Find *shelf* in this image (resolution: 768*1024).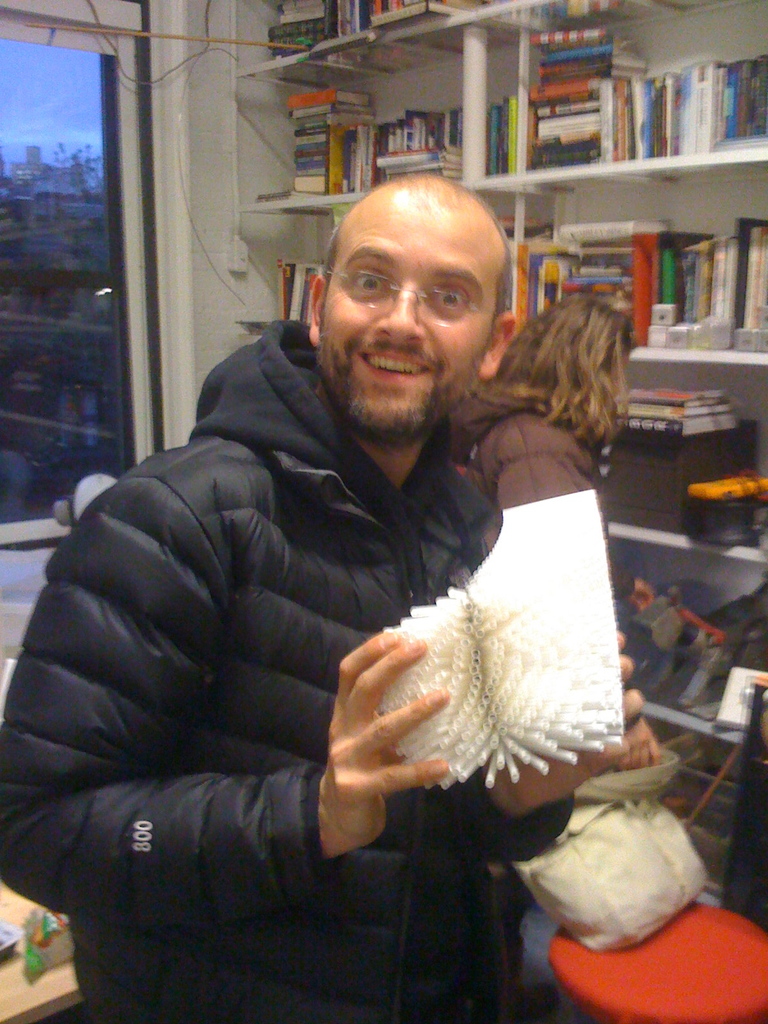
223:0:488:52.
